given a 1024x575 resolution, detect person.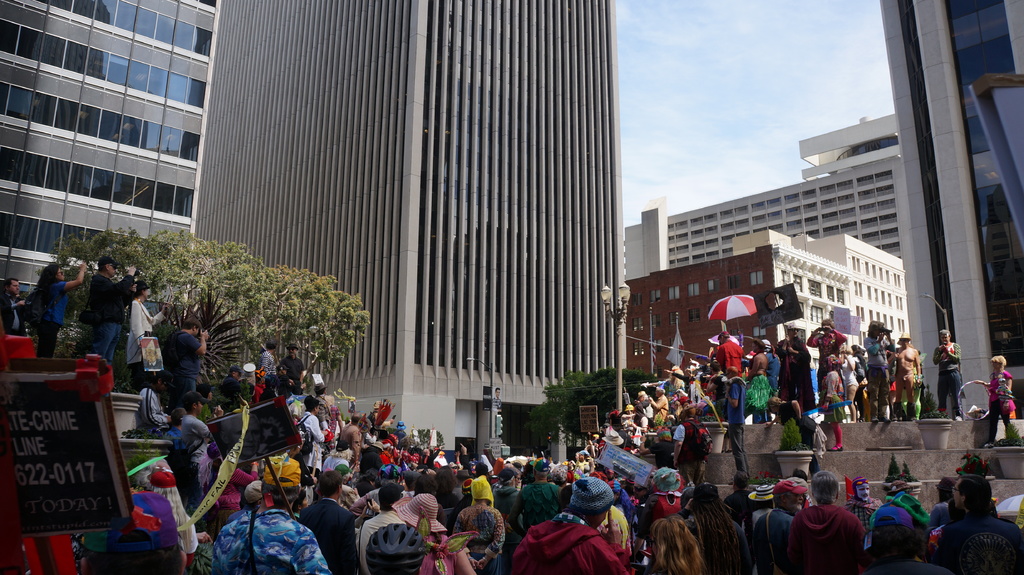
locate(82, 252, 142, 391).
